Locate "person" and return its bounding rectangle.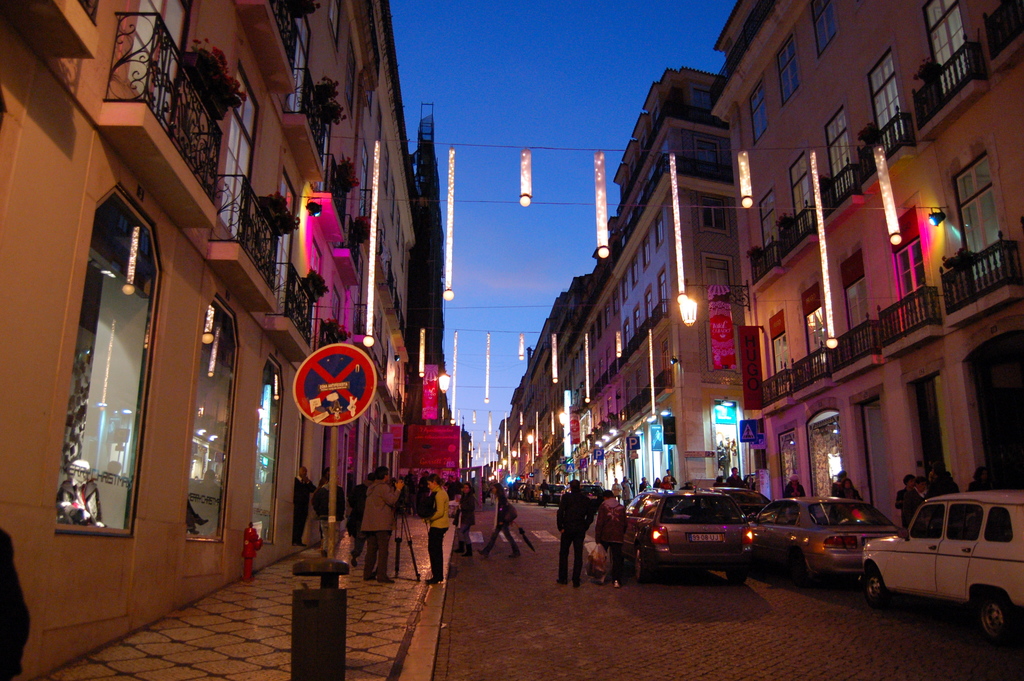
box(780, 482, 803, 498).
